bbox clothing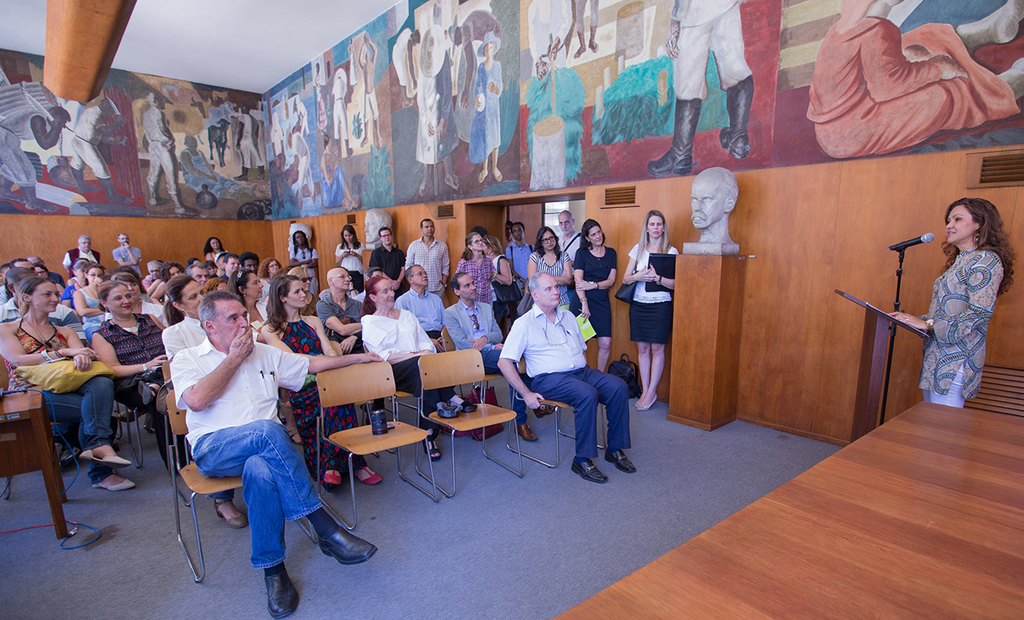
box=[145, 104, 186, 199]
